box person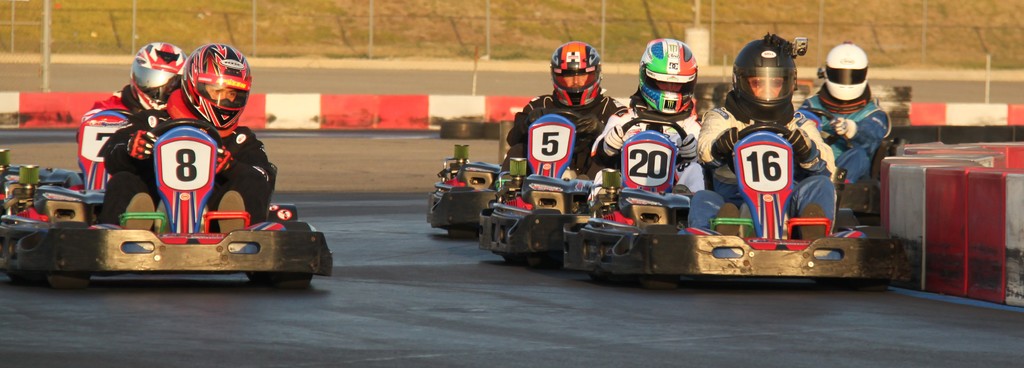
select_region(696, 31, 834, 218)
